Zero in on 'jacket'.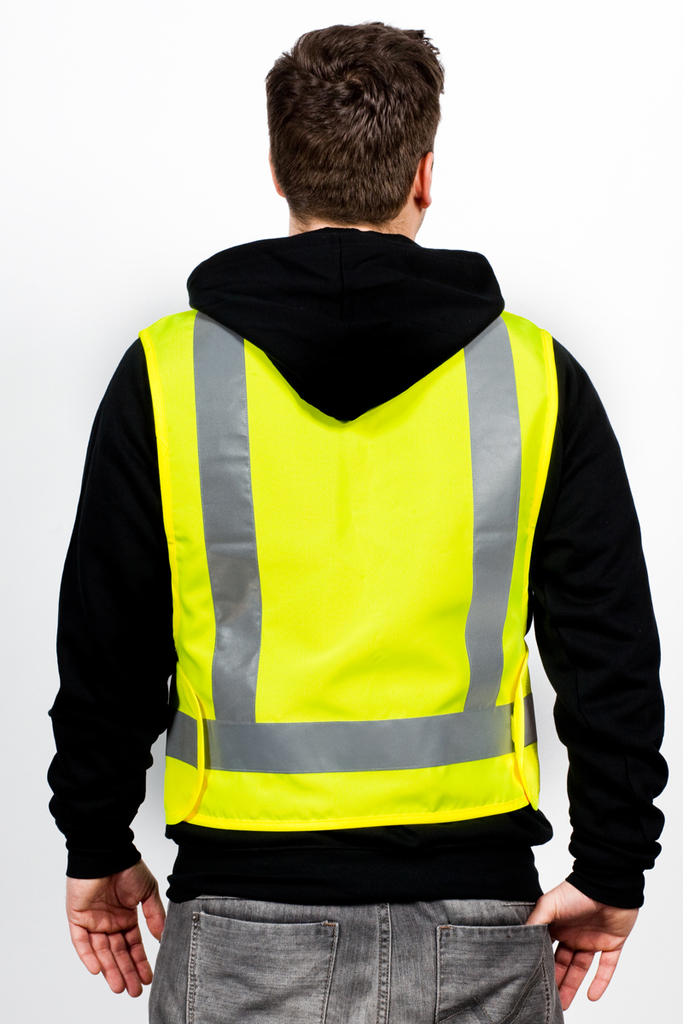
Zeroed in: l=32, t=115, r=680, b=938.
